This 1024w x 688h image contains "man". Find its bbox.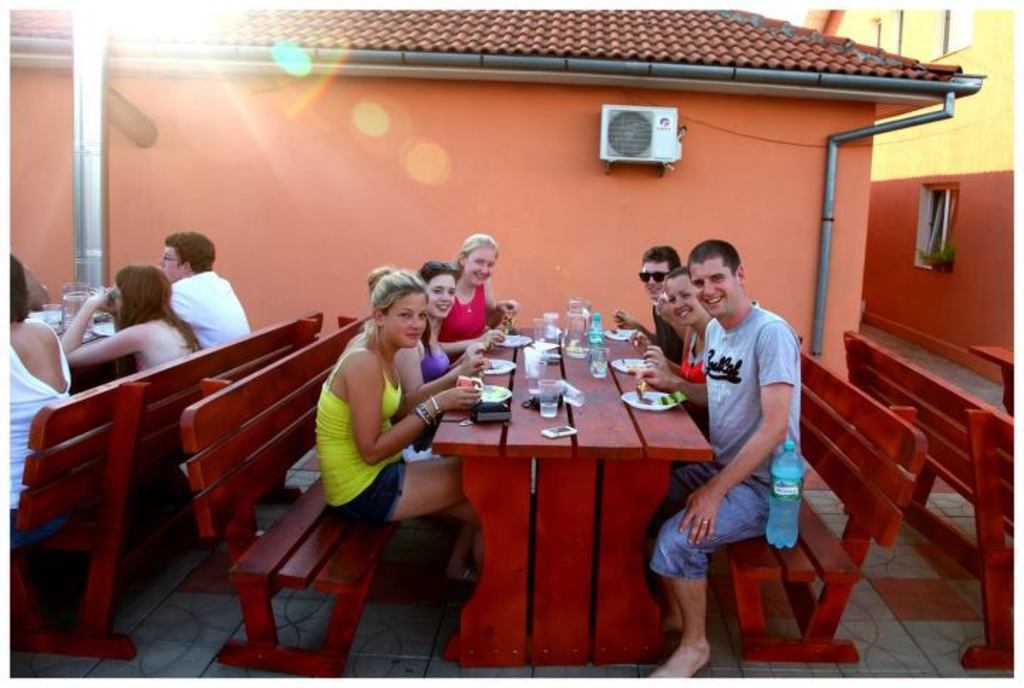
[666,227,826,667].
